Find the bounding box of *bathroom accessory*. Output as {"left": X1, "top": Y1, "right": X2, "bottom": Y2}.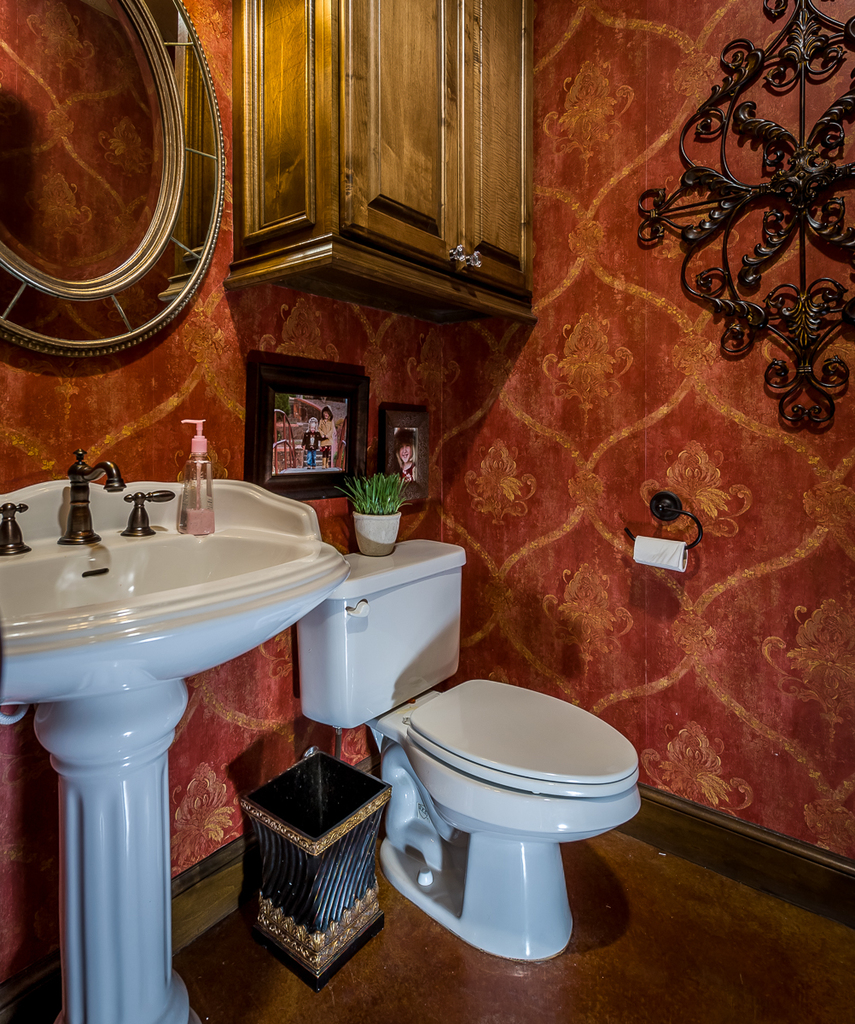
{"left": 54, "top": 439, "right": 120, "bottom": 547}.
